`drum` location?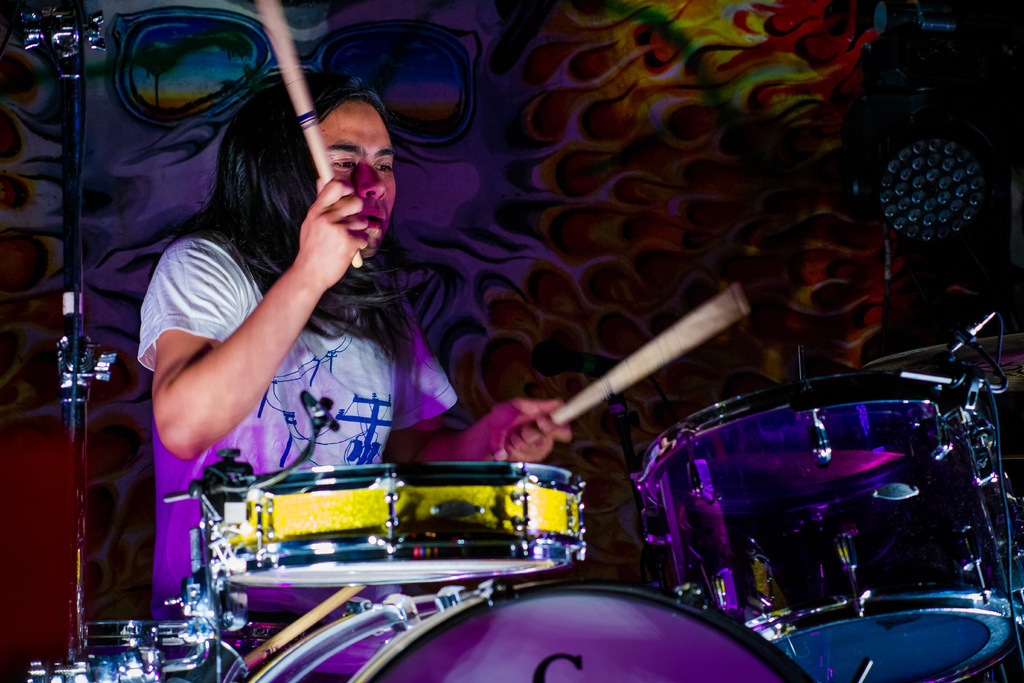
crop(627, 370, 1023, 682)
